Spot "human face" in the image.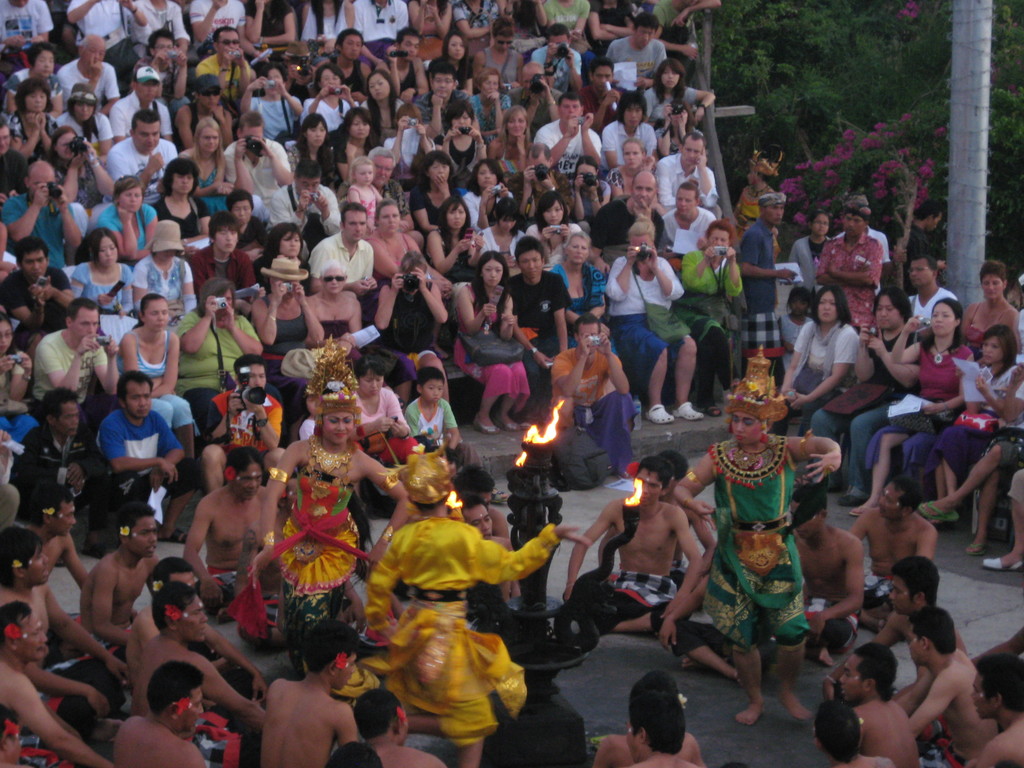
"human face" found at x1=400 y1=712 x2=413 y2=746.
